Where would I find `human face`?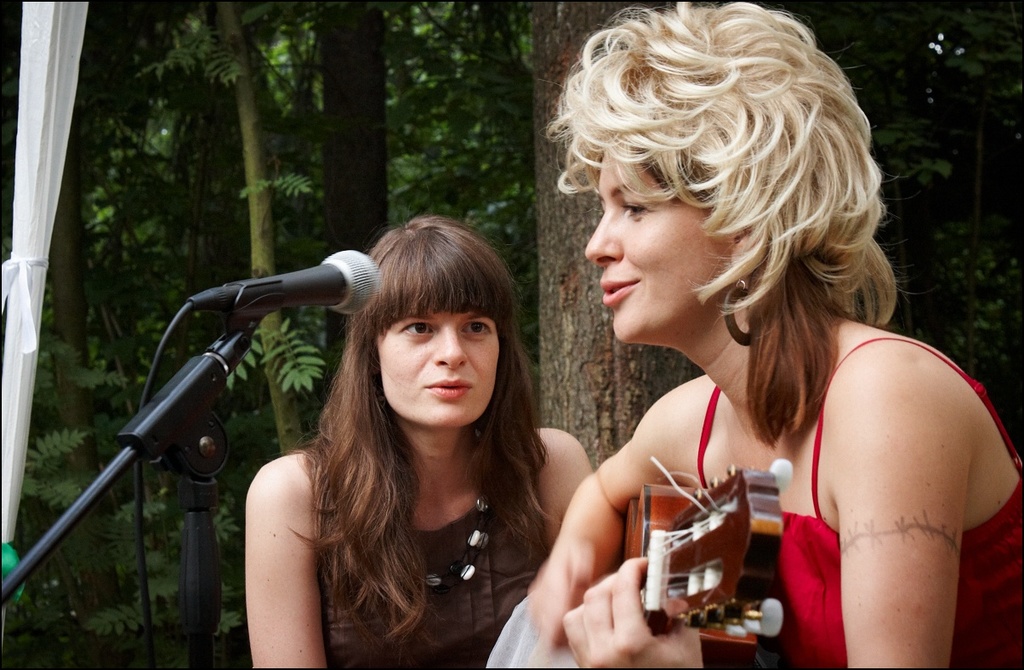
At left=373, top=300, right=498, bottom=435.
